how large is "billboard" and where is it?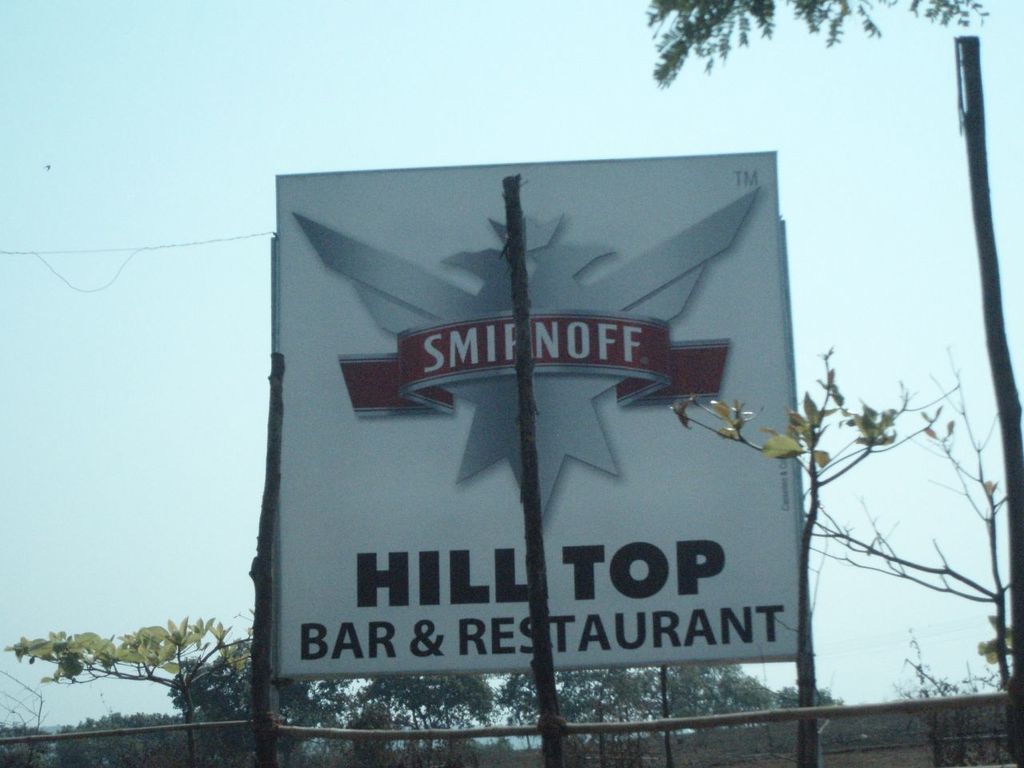
Bounding box: crop(277, 164, 772, 736).
